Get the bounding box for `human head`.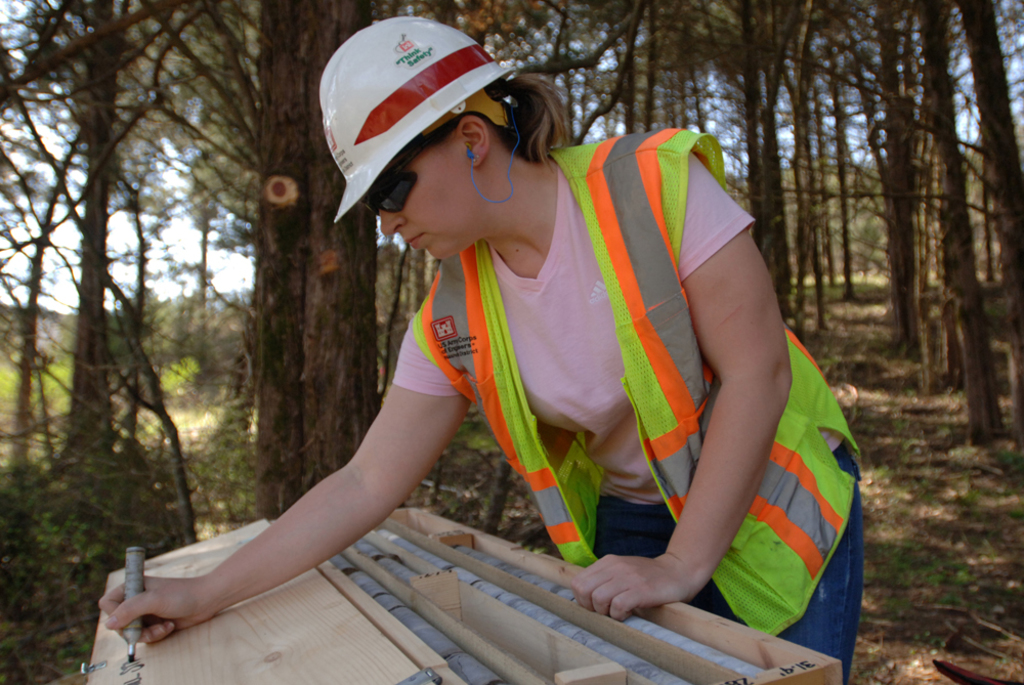
box=[319, 14, 515, 261].
